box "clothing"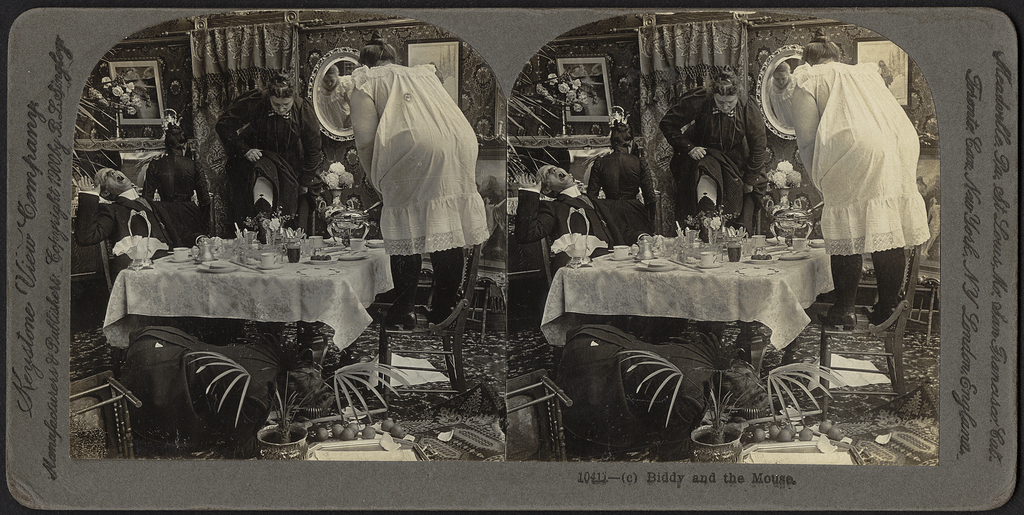
bbox=(784, 58, 935, 269)
